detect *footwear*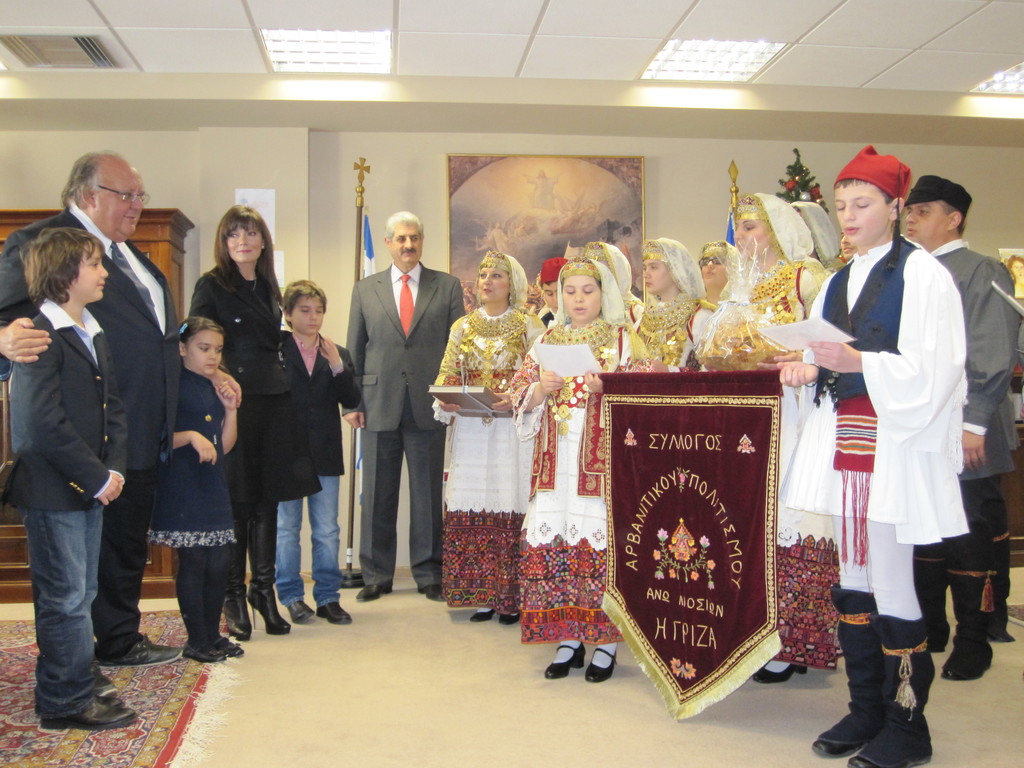
crop(321, 605, 351, 622)
